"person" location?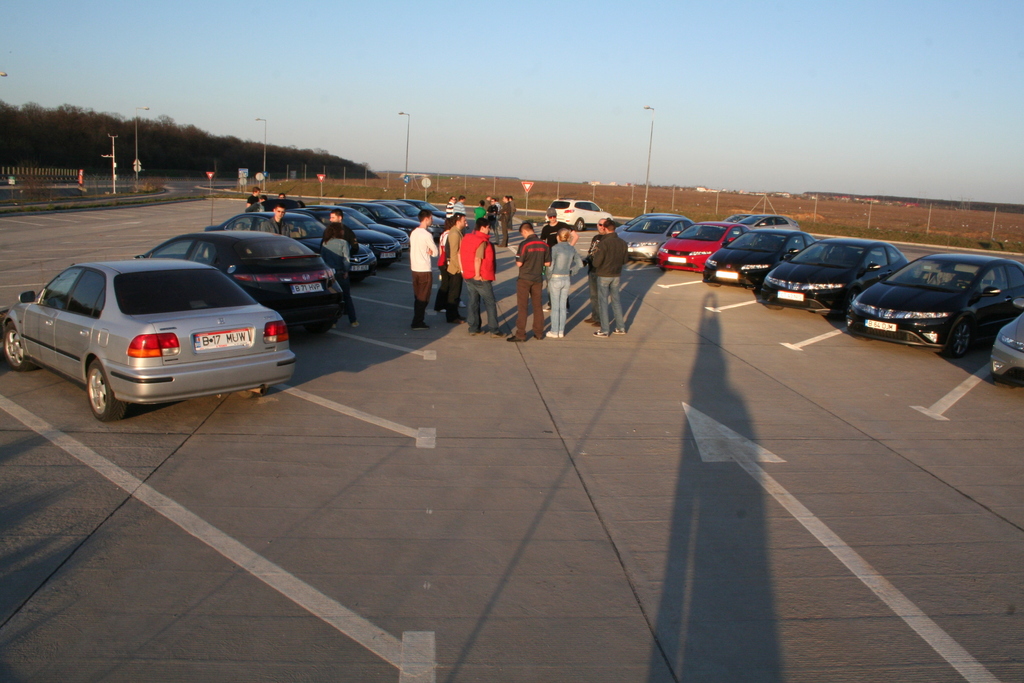
detection(328, 227, 353, 325)
